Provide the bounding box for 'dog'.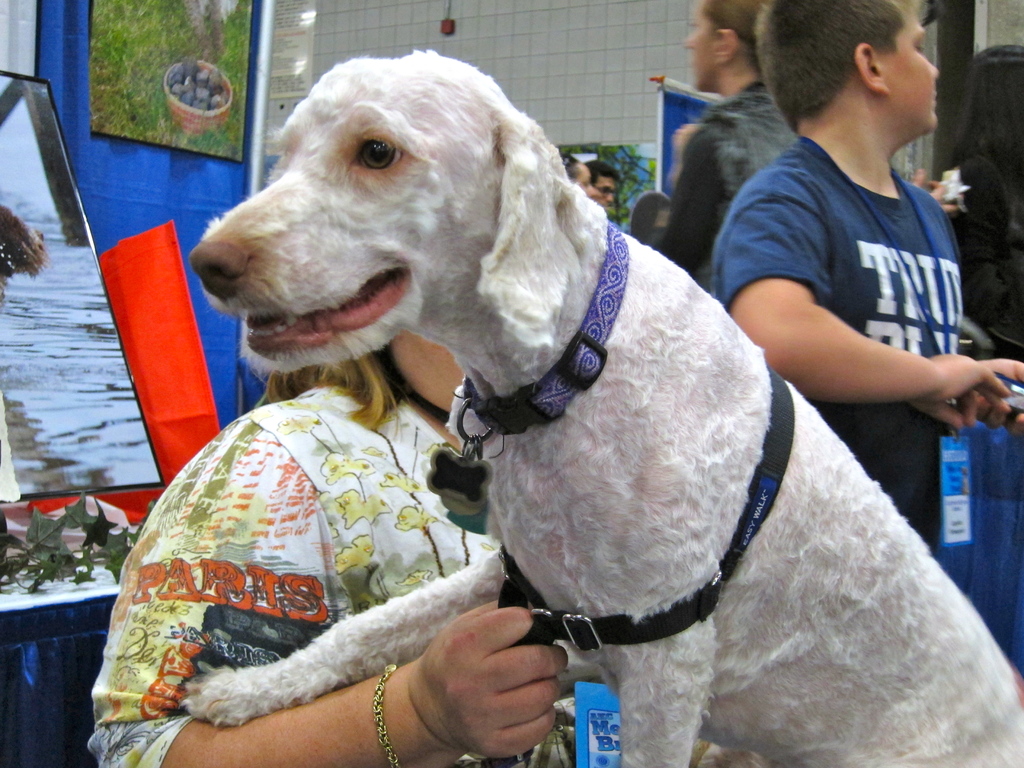
x1=174, y1=46, x2=1023, y2=767.
